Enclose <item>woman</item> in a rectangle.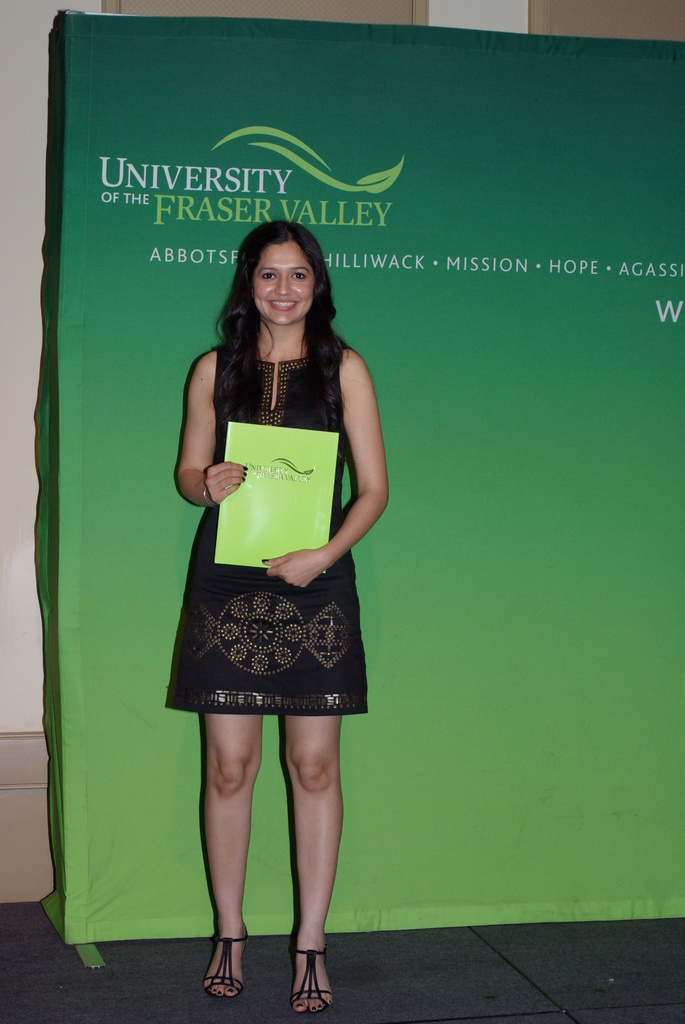
left=143, top=185, right=385, bottom=986.
